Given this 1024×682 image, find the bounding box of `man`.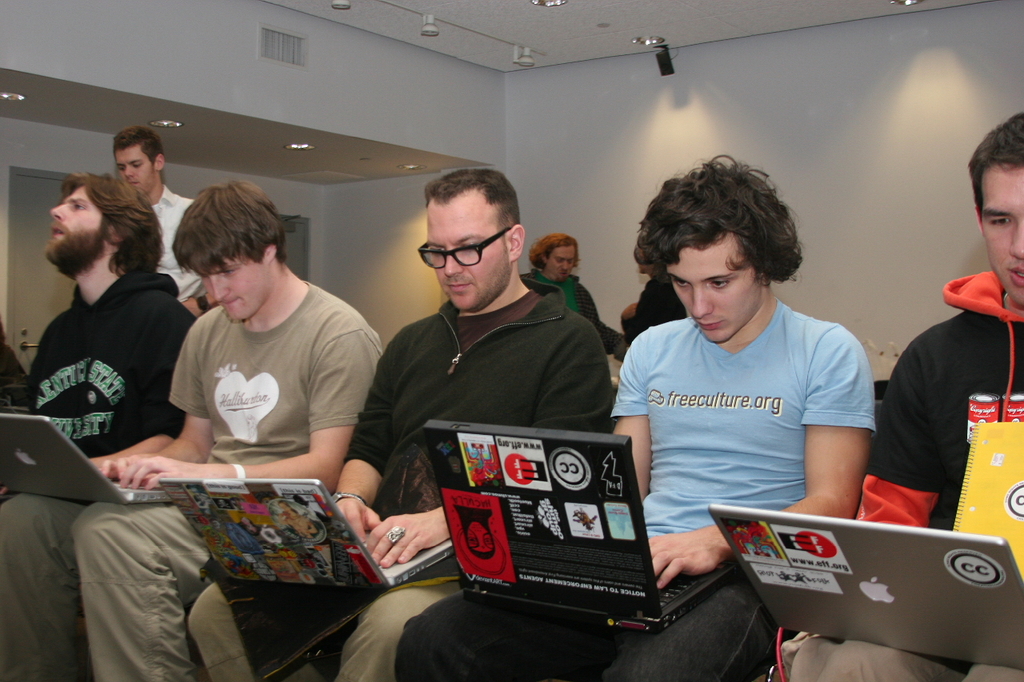
pyautogui.locateOnScreen(188, 166, 614, 681).
